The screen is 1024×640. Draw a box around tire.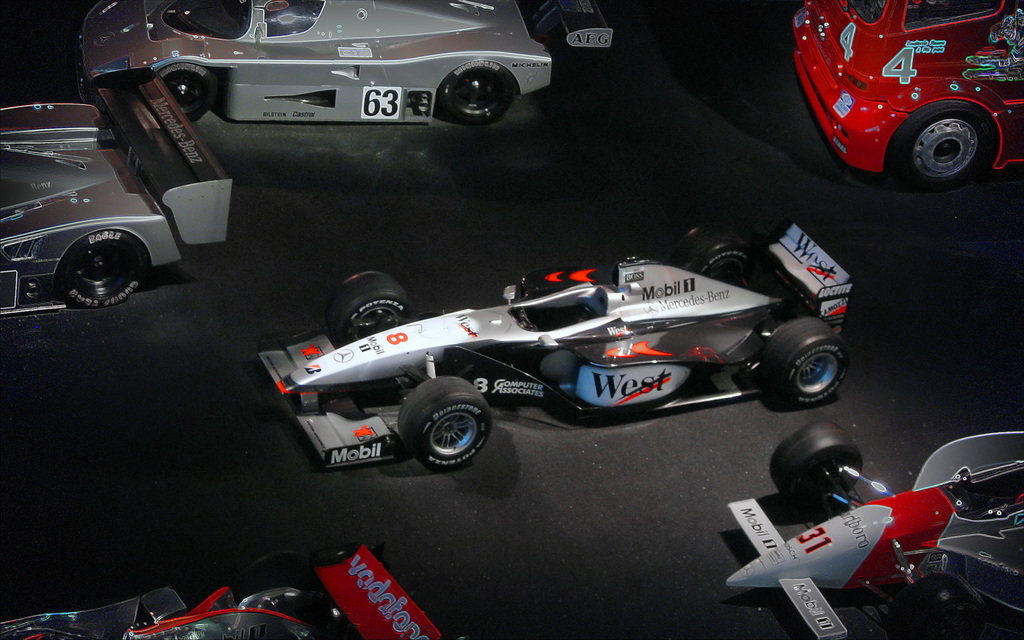
Rect(166, 63, 220, 120).
